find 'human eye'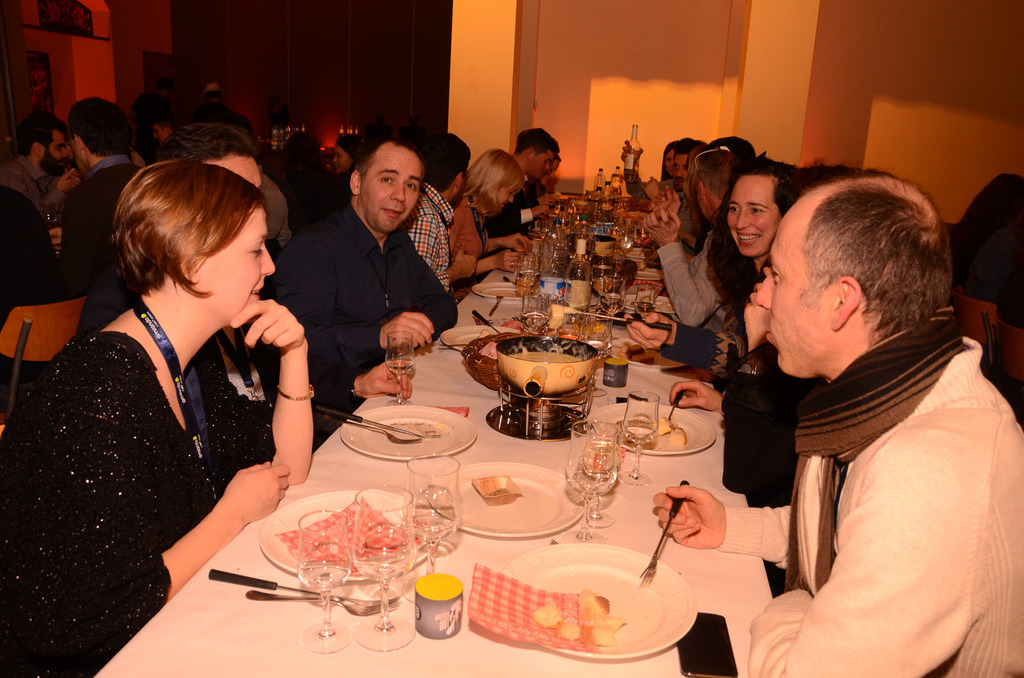
[748,203,769,217]
